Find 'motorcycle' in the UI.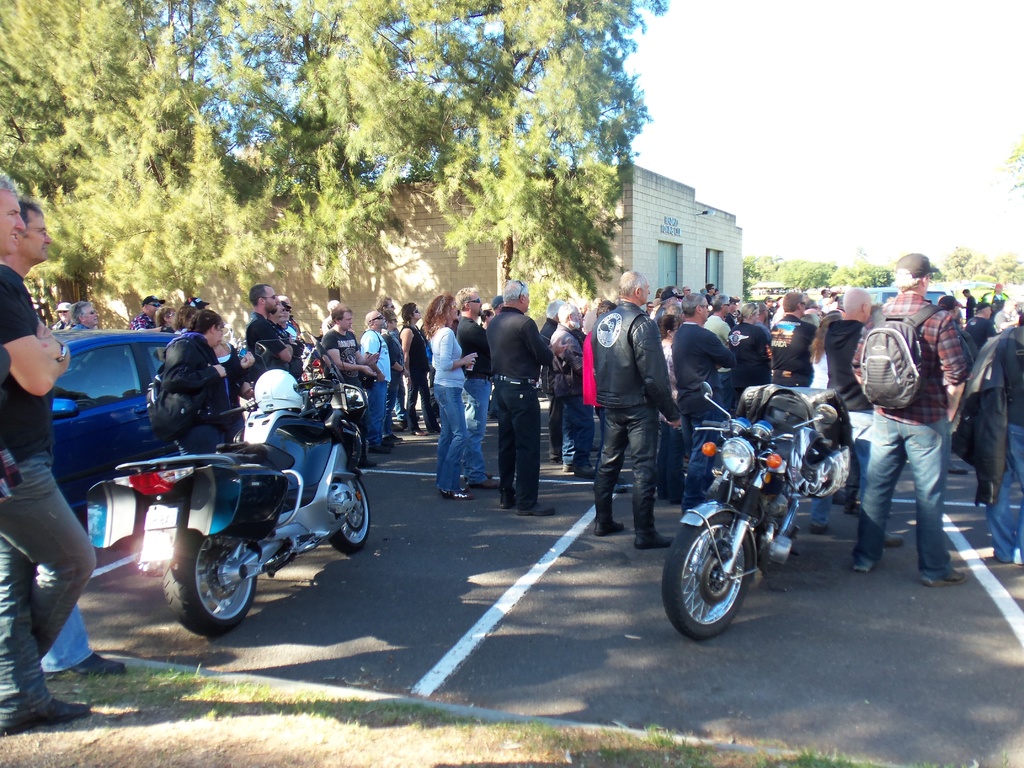
UI element at (left=668, top=385, right=834, bottom=651).
